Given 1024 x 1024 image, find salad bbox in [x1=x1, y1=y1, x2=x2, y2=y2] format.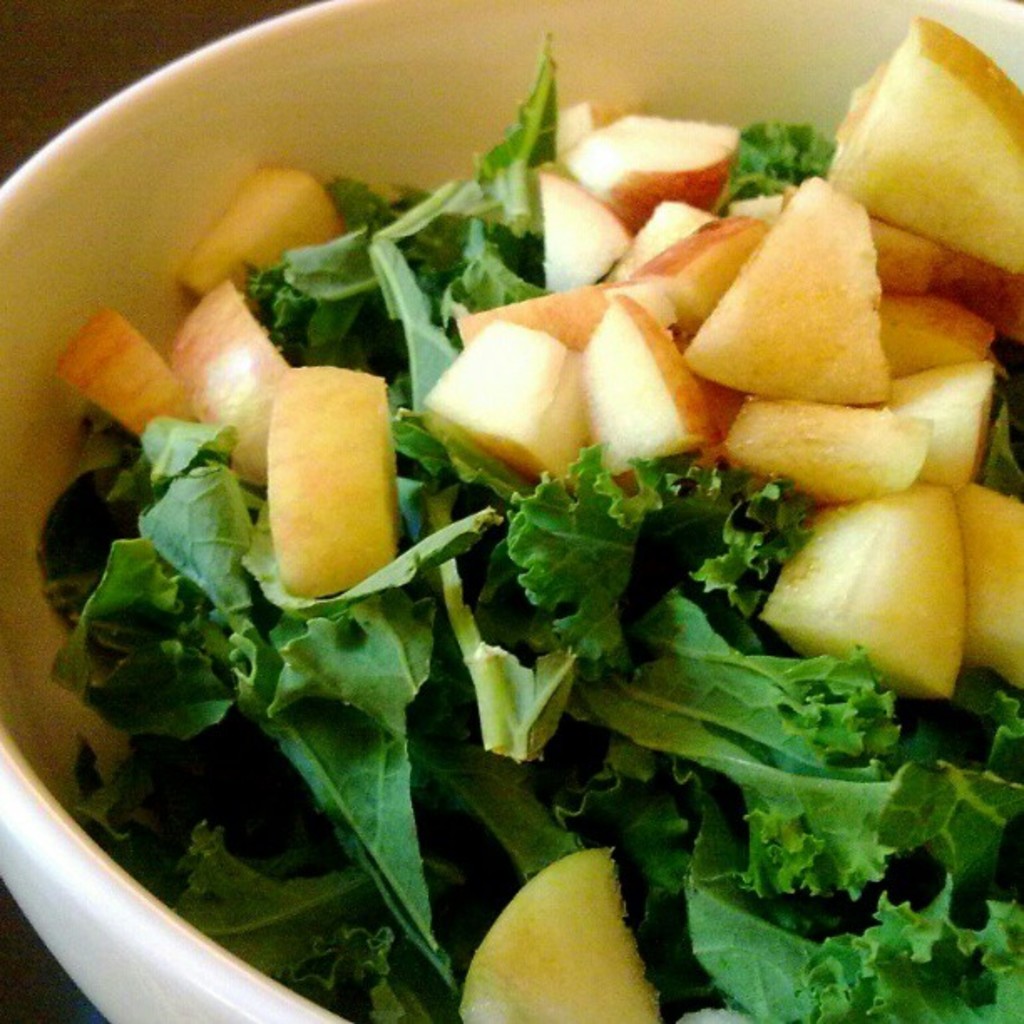
[x1=38, y1=0, x2=1022, y2=1017].
